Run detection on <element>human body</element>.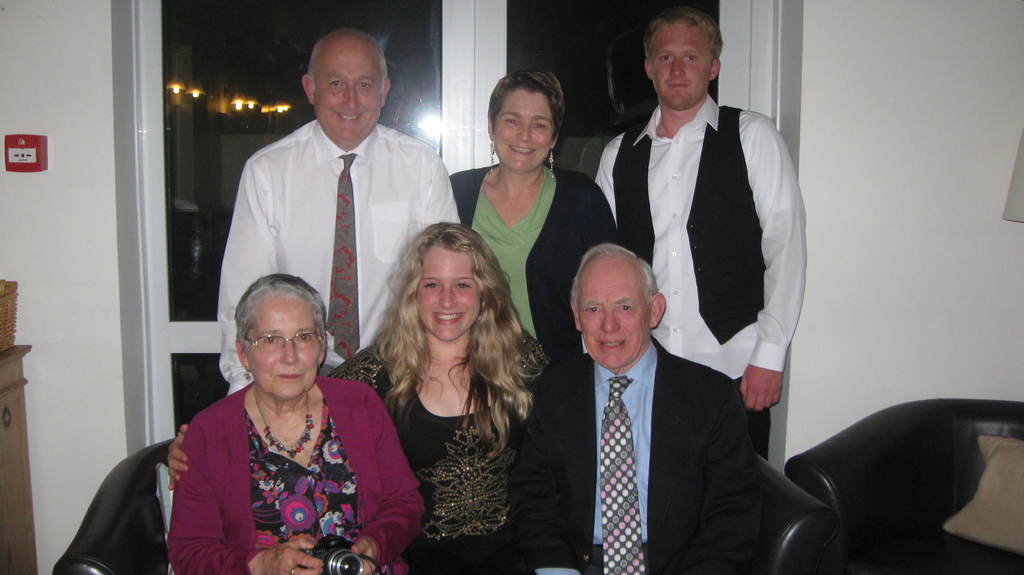
Result: (left=173, top=369, right=424, bottom=574).
